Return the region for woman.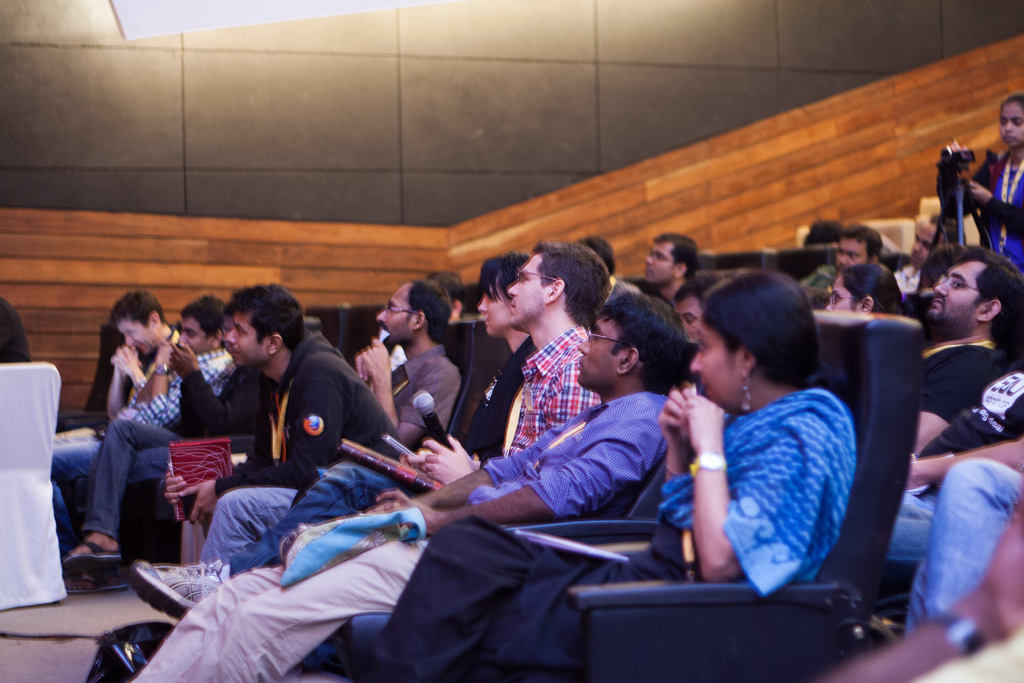
box(960, 92, 1023, 270).
